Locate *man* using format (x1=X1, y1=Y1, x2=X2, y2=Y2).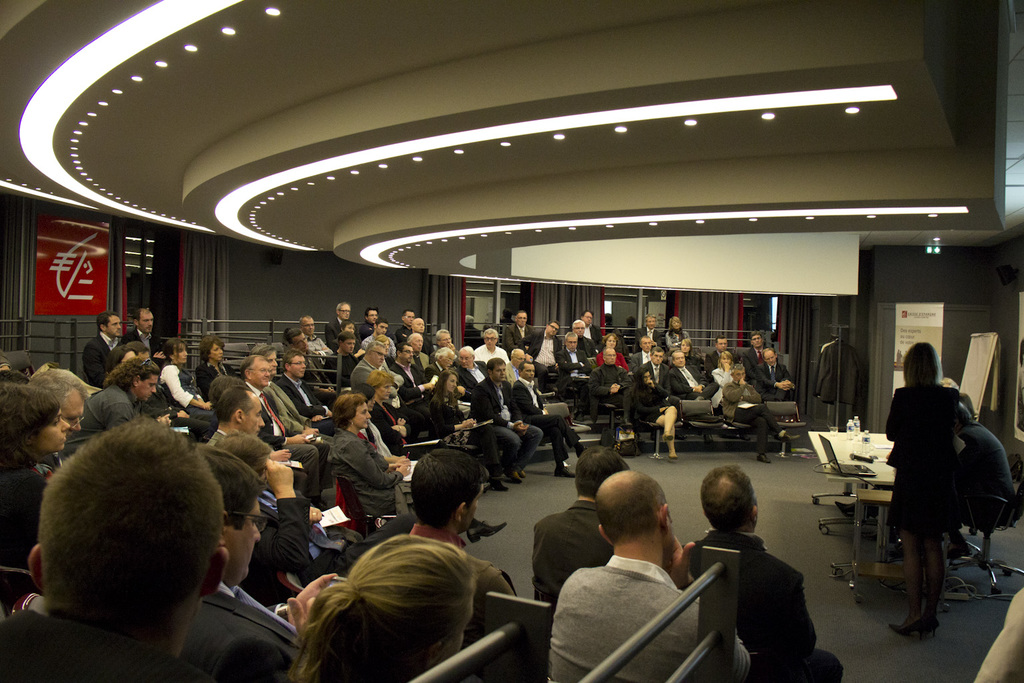
(x1=663, y1=344, x2=717, y2=411).
